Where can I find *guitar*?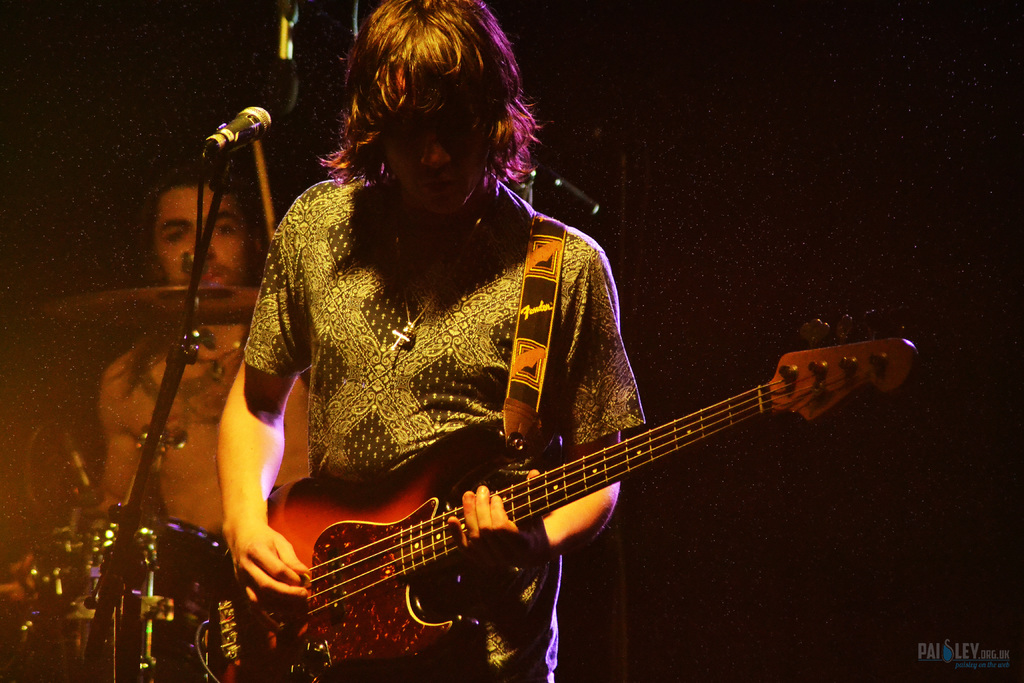
You can find it at x1=202, y1=308, x2=916, y2=682.
